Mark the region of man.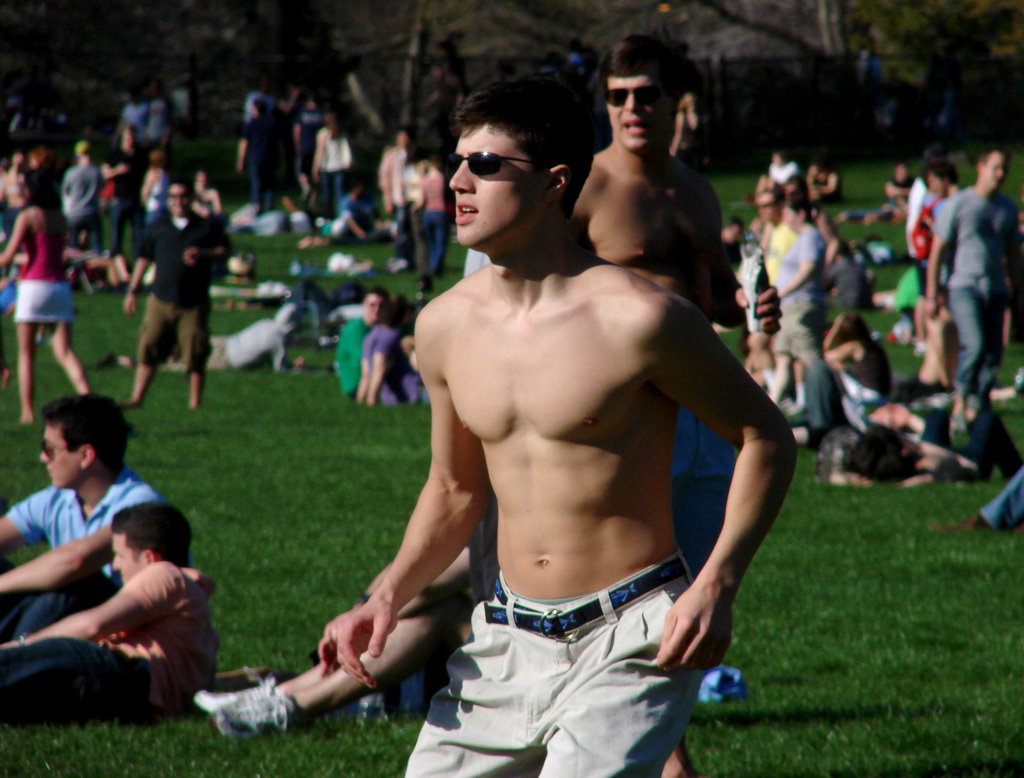
Region: Rect(0, 507, 224, 733).
